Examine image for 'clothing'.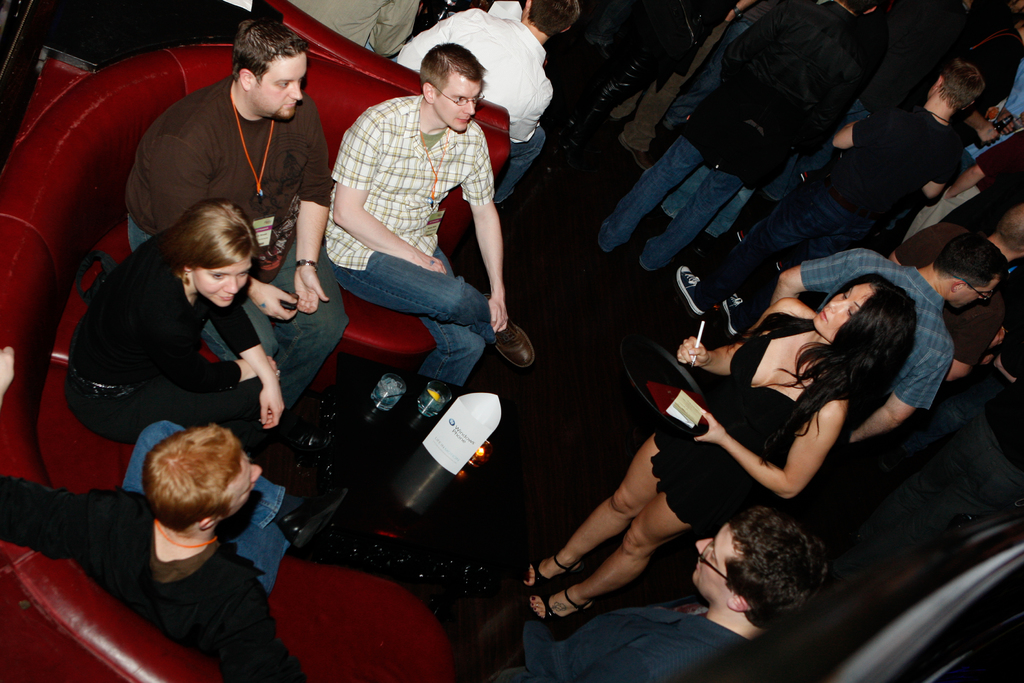
Examination result: 652/310/849/538.
